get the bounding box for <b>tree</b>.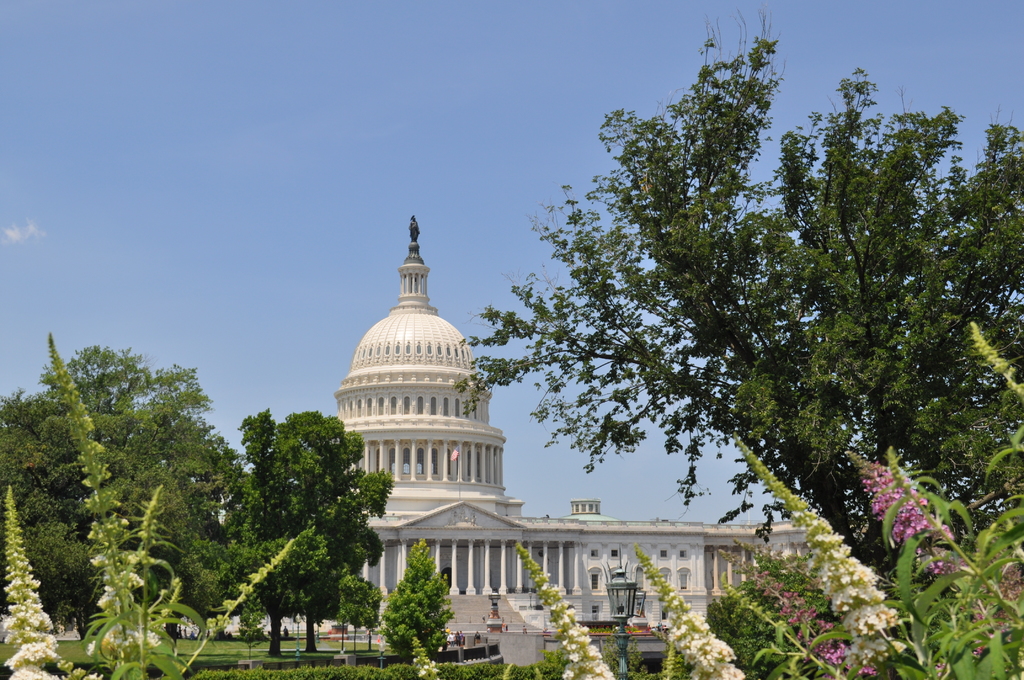
left=216, top=414, right=396, bottom=658.
